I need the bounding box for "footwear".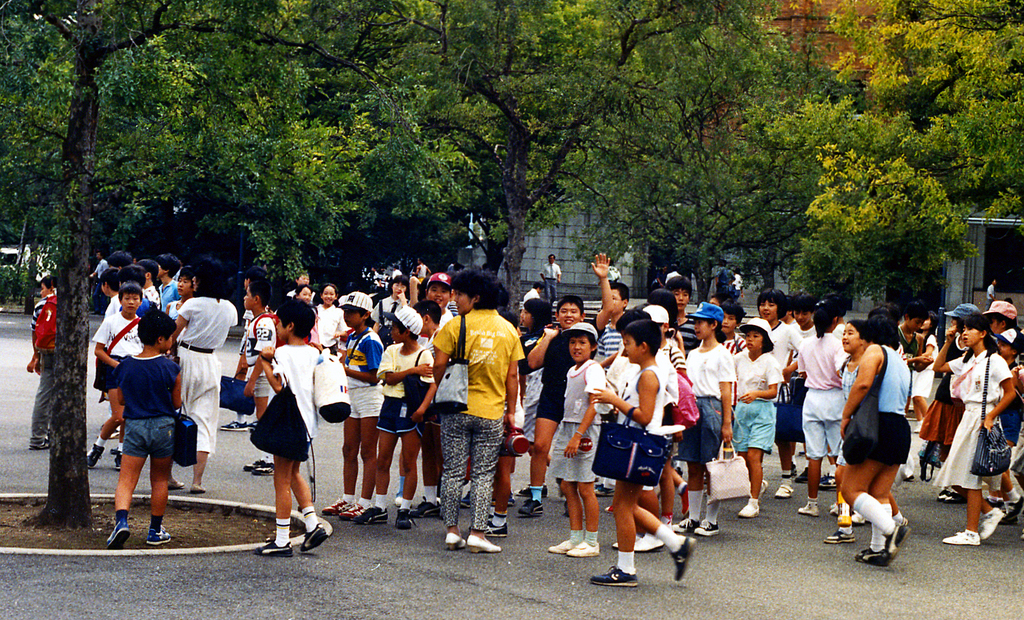
Here it is: bbox=[981, 504, 1001, 537].
